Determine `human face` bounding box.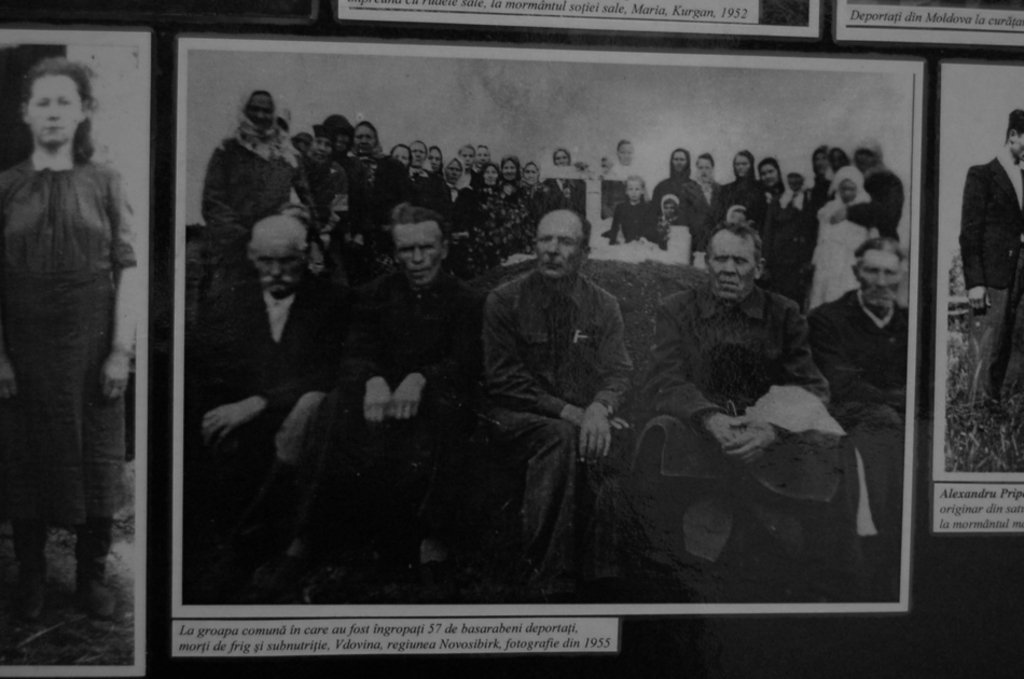
Determined: box=[392, 220, 442, 282].
